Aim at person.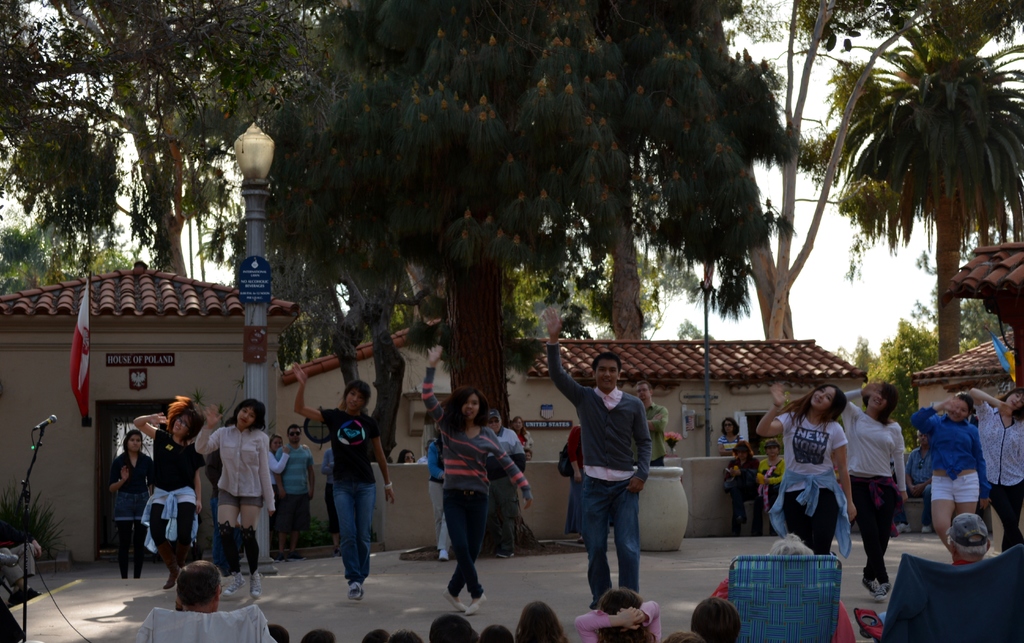
Aimed at <bbox>397, 444, 417, 463</bbox>.
